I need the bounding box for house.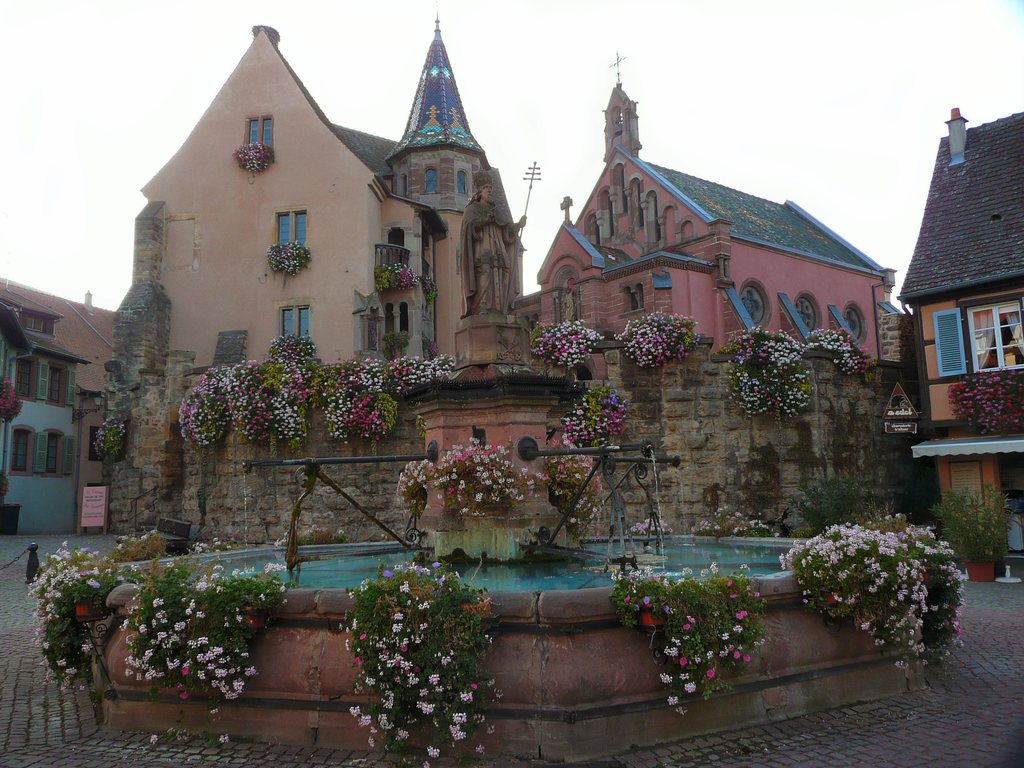
Here it is: (892, 104, 1023, 586).
